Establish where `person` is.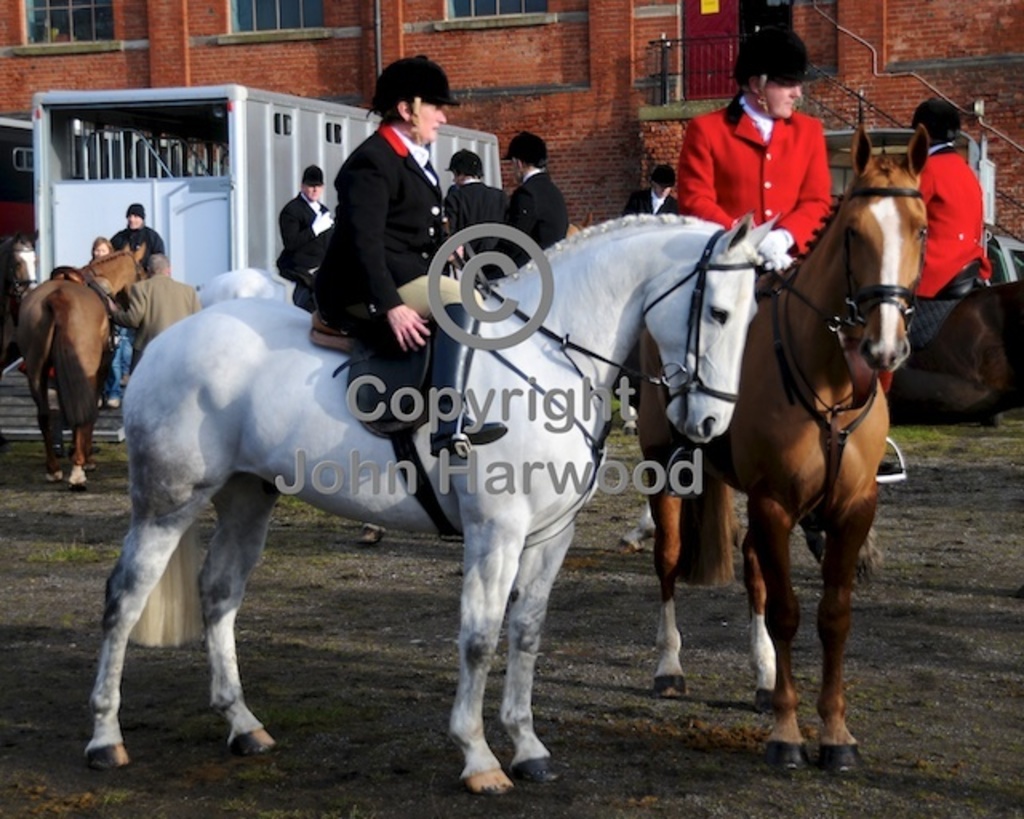
Established at 674, 14, 835, 258.
